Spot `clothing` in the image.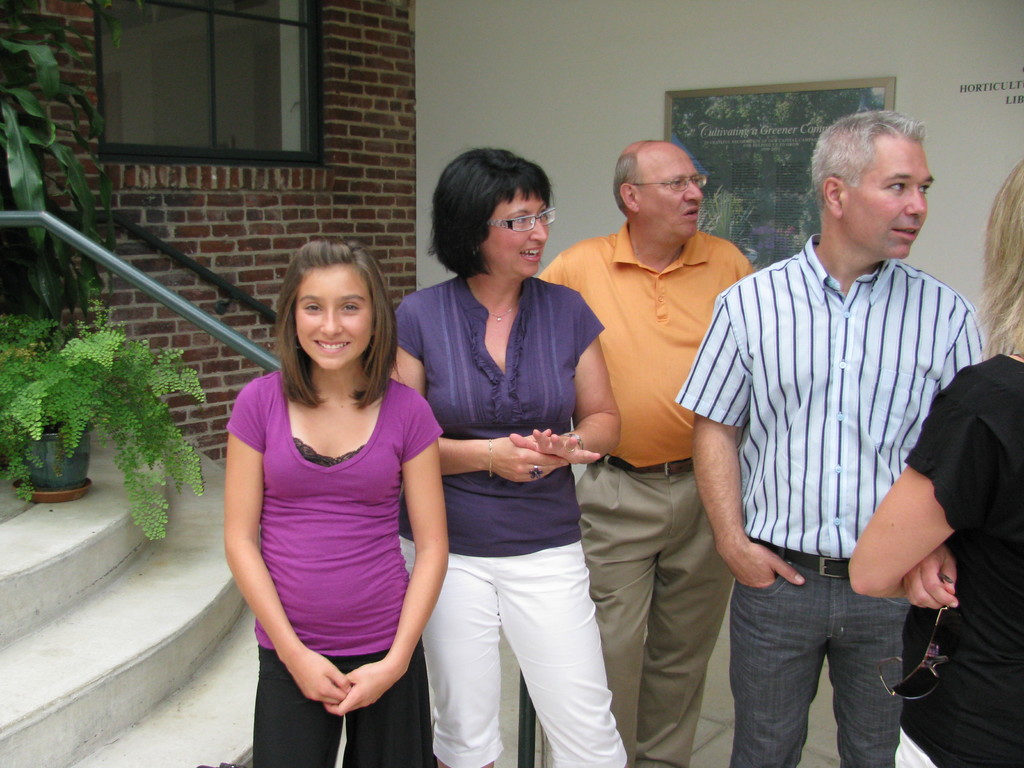
`clothing` found at pyautogui.locateOnScreen(673, 234, 988, 767).
